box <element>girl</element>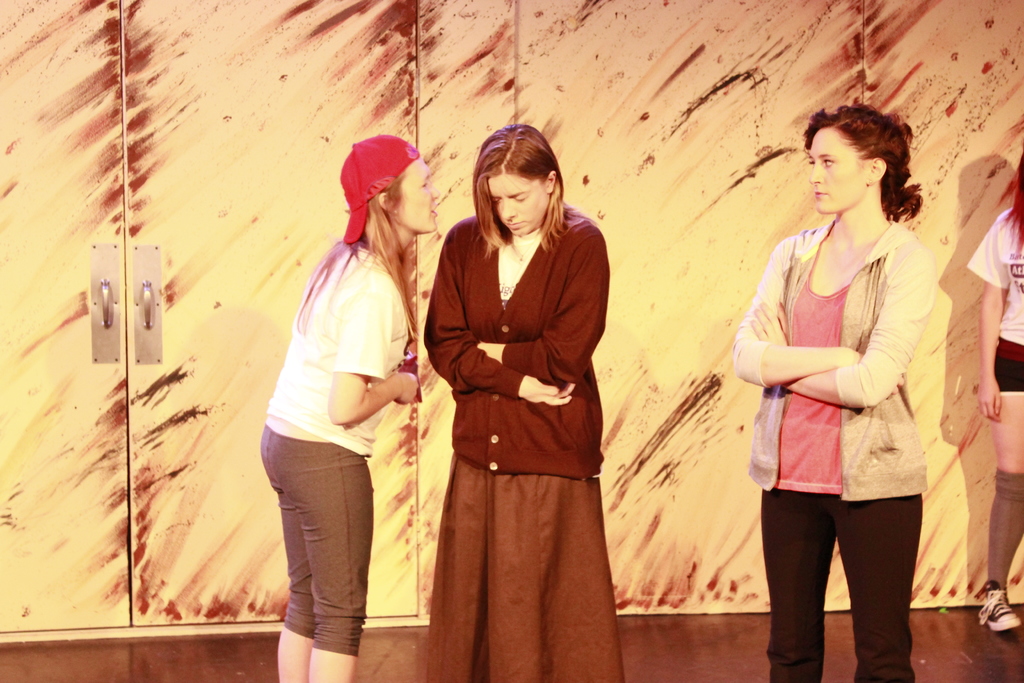
x1=727, y1=105, x2=928, y2=682
